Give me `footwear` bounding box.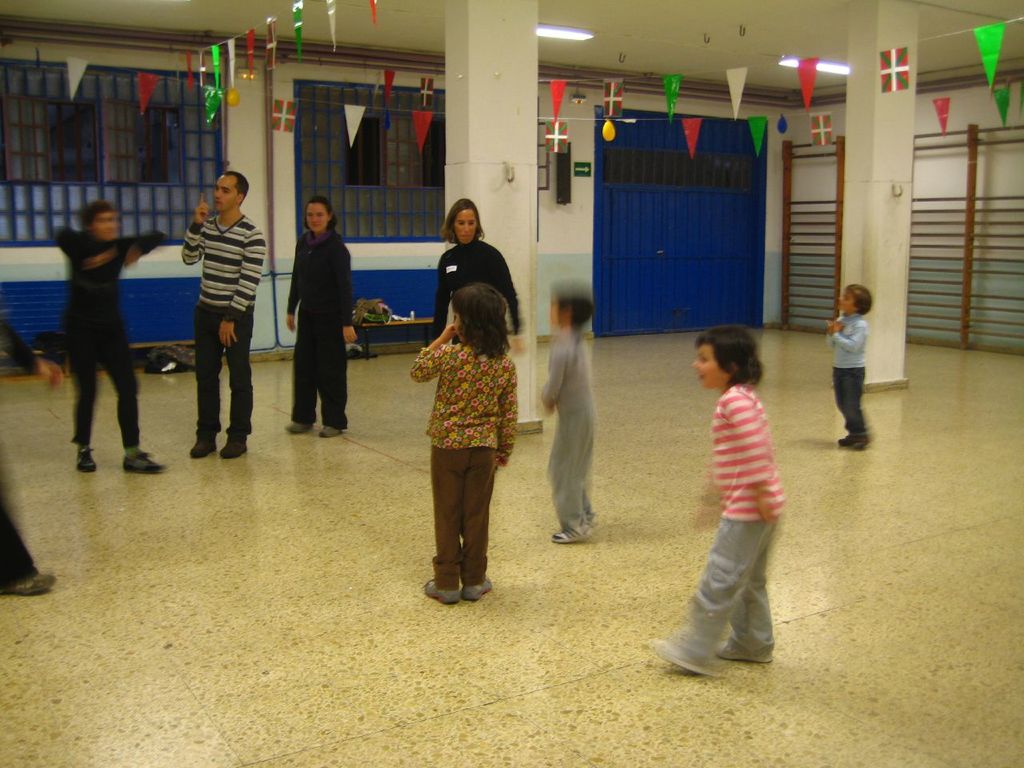
rect(422, 577, 461, 608).
